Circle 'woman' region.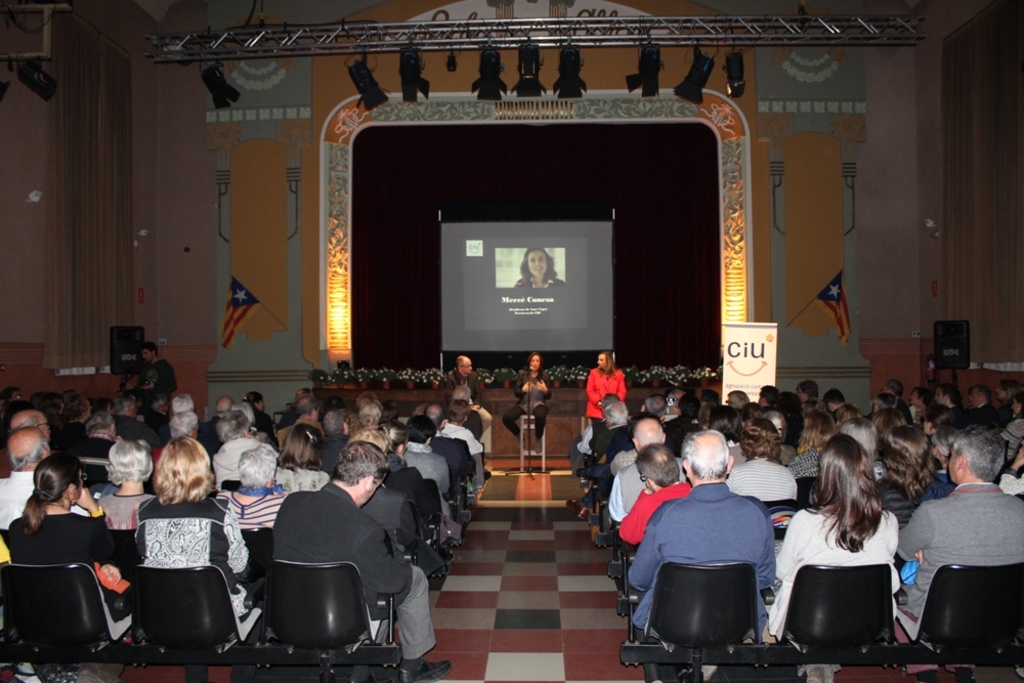
Region: box(833, 404, 865, 435).
